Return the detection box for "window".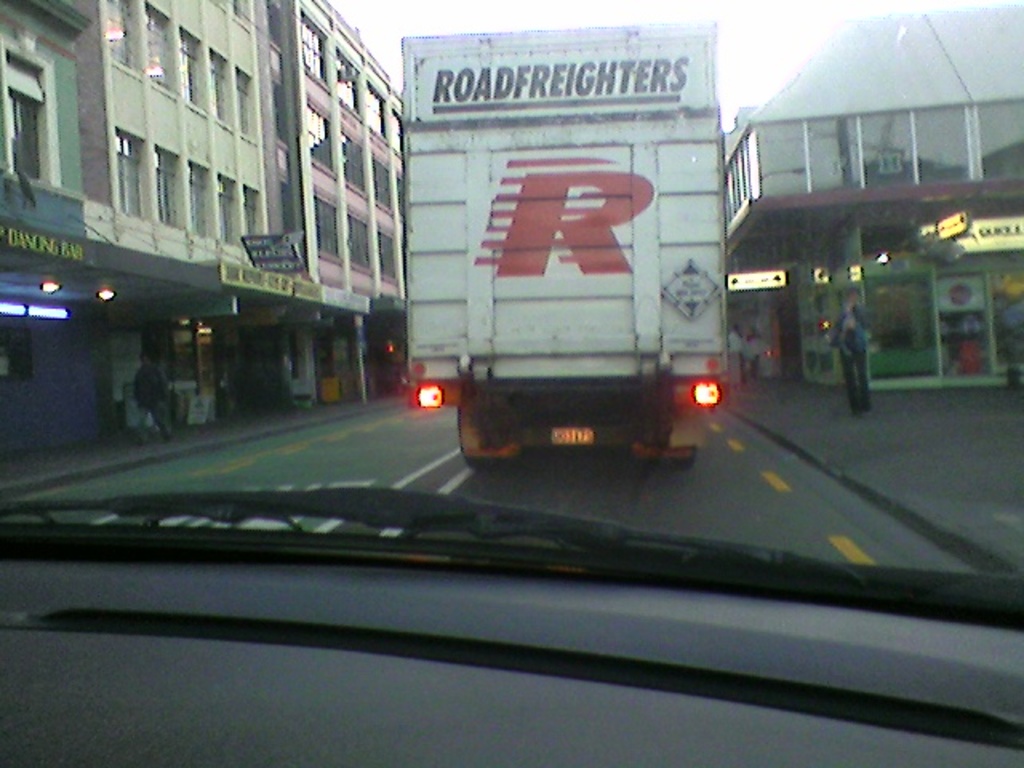
locate(179, 34, 197, 99).
